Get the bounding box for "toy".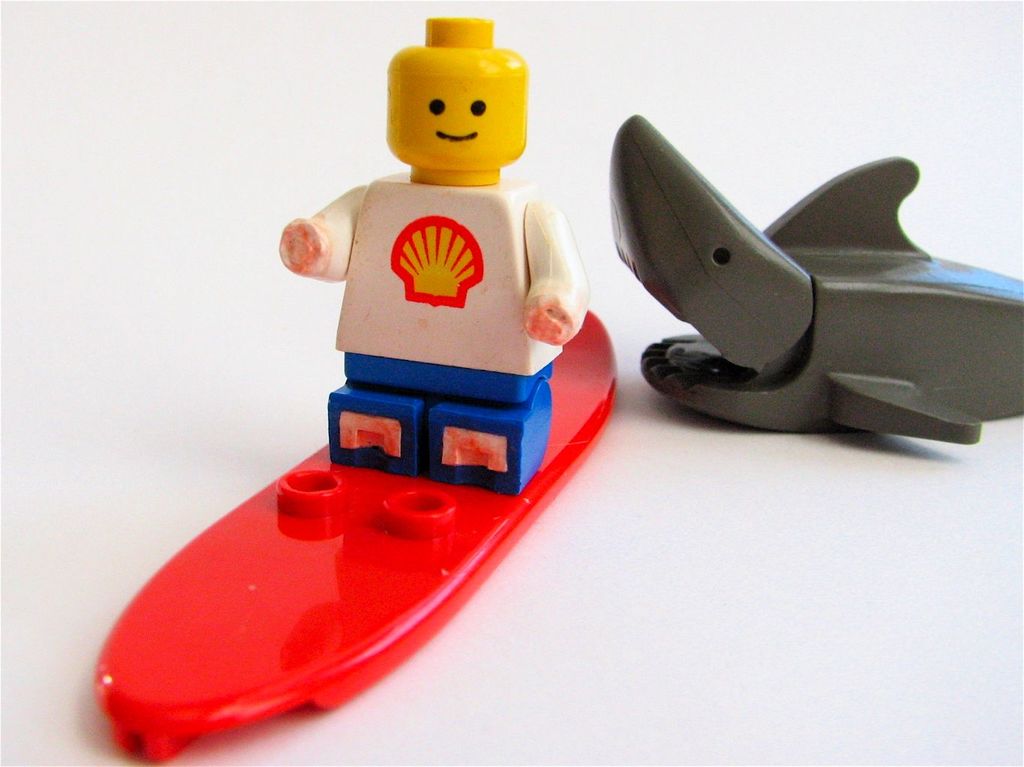
detection(254, 28, 609, 489).
